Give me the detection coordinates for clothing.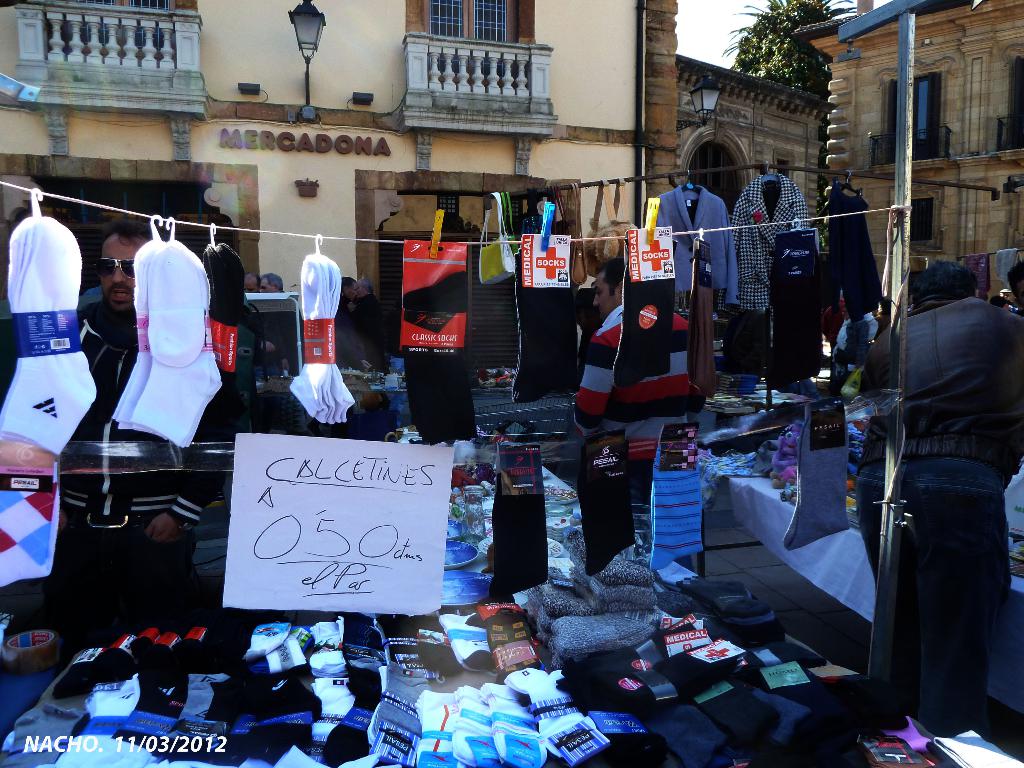
left=859, top=229, right=1019, bottom=754.
